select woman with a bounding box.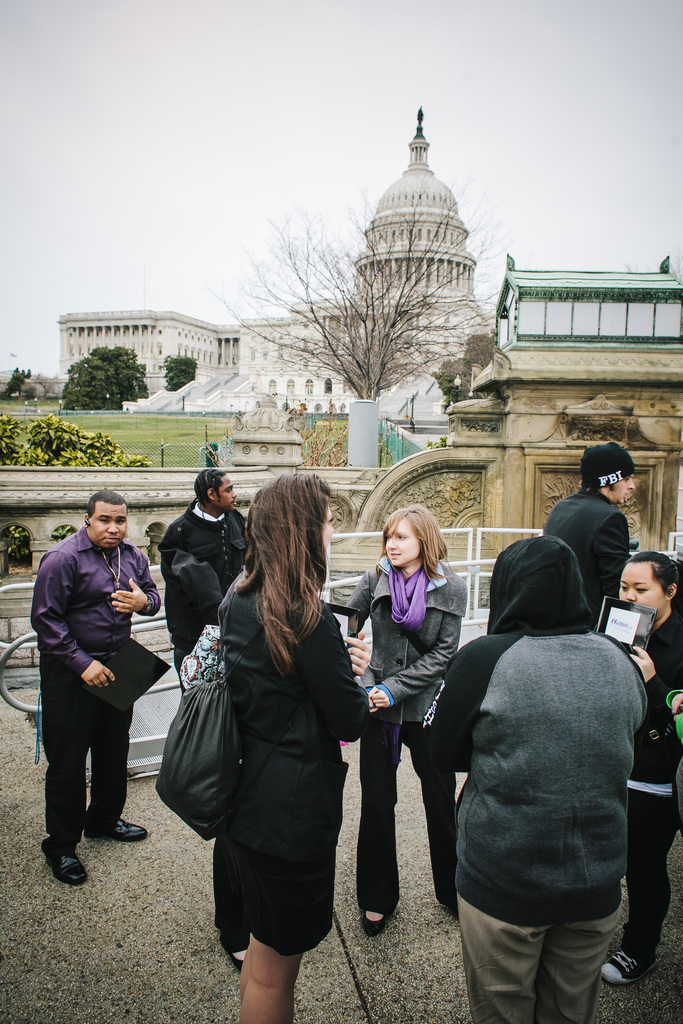
left=345, top=502, right=461, bottom=937.
